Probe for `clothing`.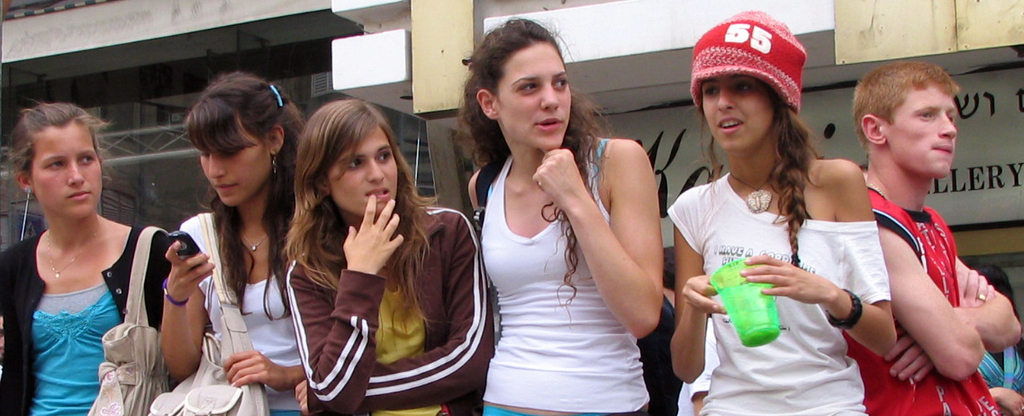
Probe result: detection(469, 133, 662, 415).
